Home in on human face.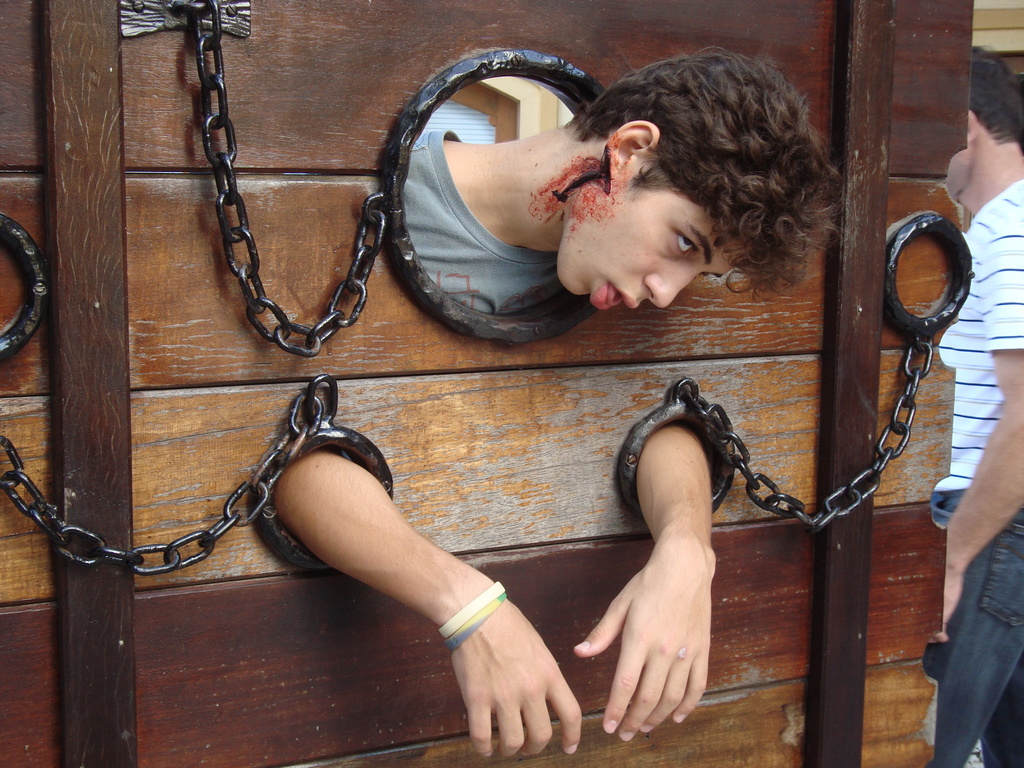
Homed in at 943:138:973:196.
